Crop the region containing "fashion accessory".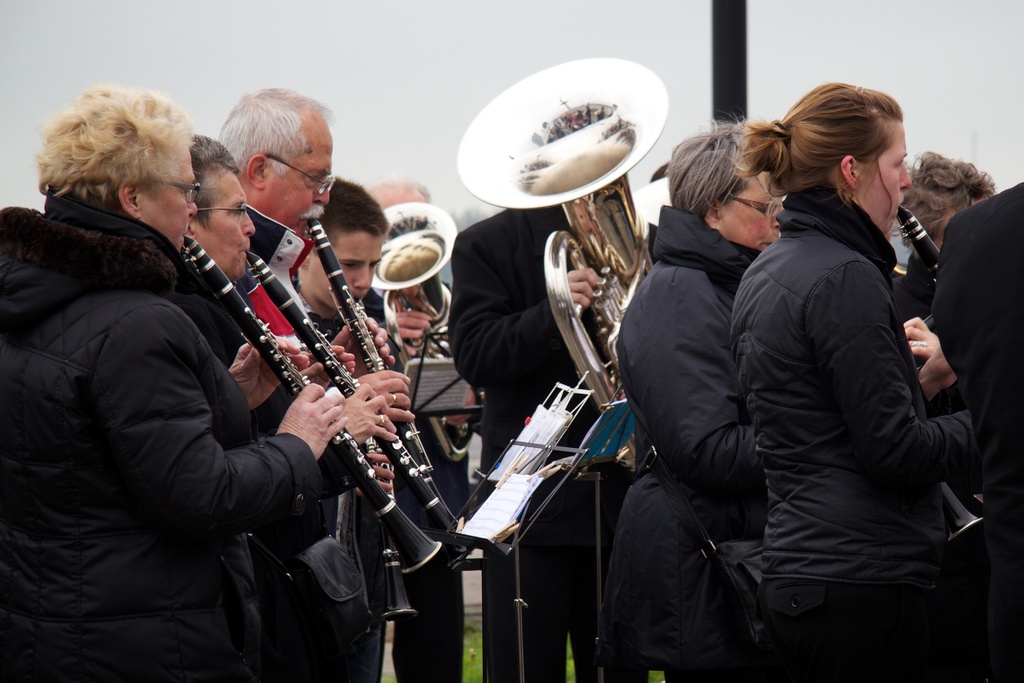
Crop region: pyautogui.locateOnScreen(381, 414, 385, 429).
